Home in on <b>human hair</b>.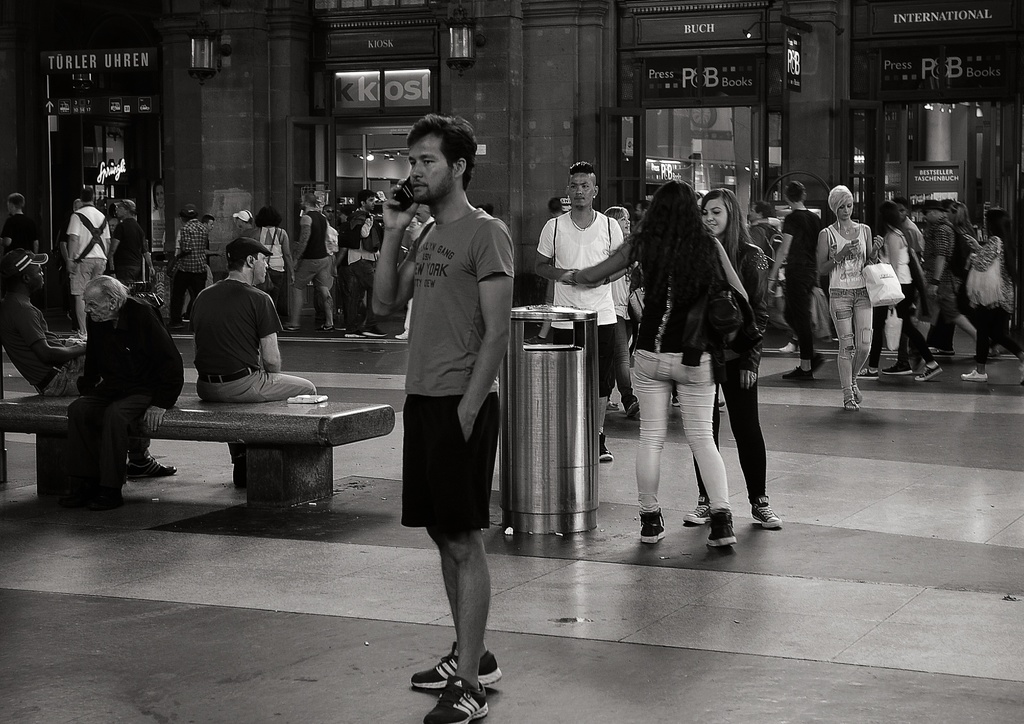
Homed in at (980,204,1018,286).
